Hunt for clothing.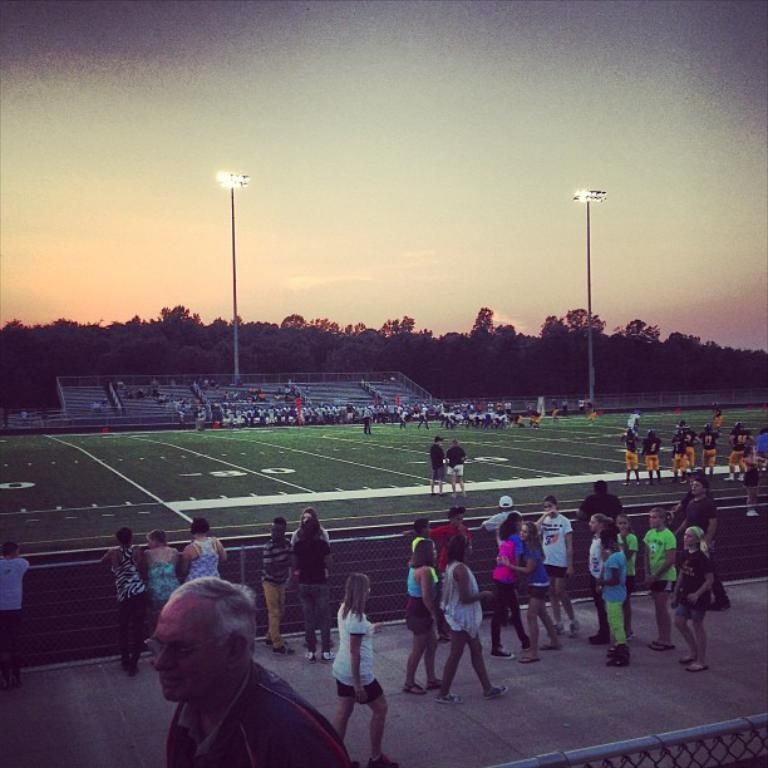
Hunted down at box(643, 437, 664, 473).
